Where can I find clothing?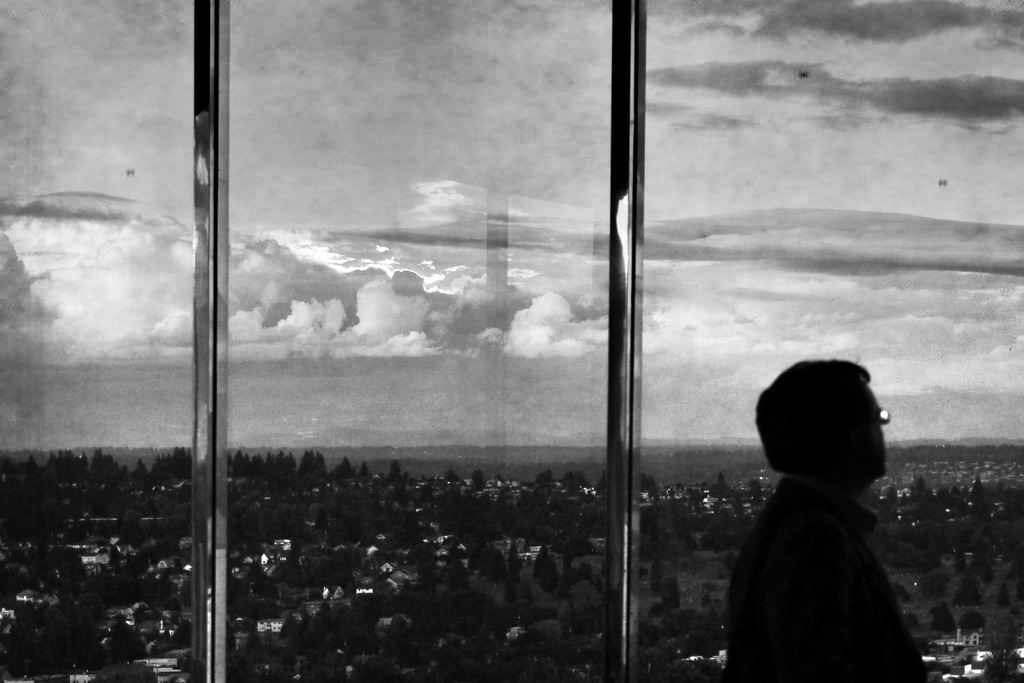
You can find it at {"left": 721, "top": 470, "right": 924, "bottom": 682}.
